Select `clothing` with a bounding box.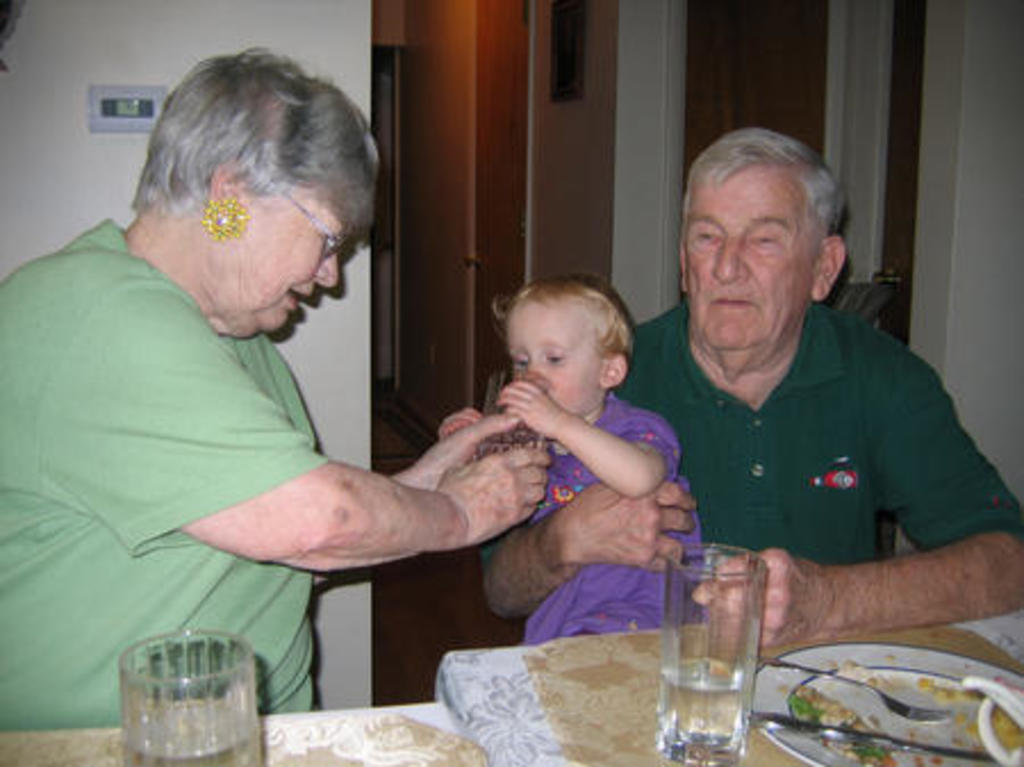
<region>612, 289, 1022, 546</region>.
